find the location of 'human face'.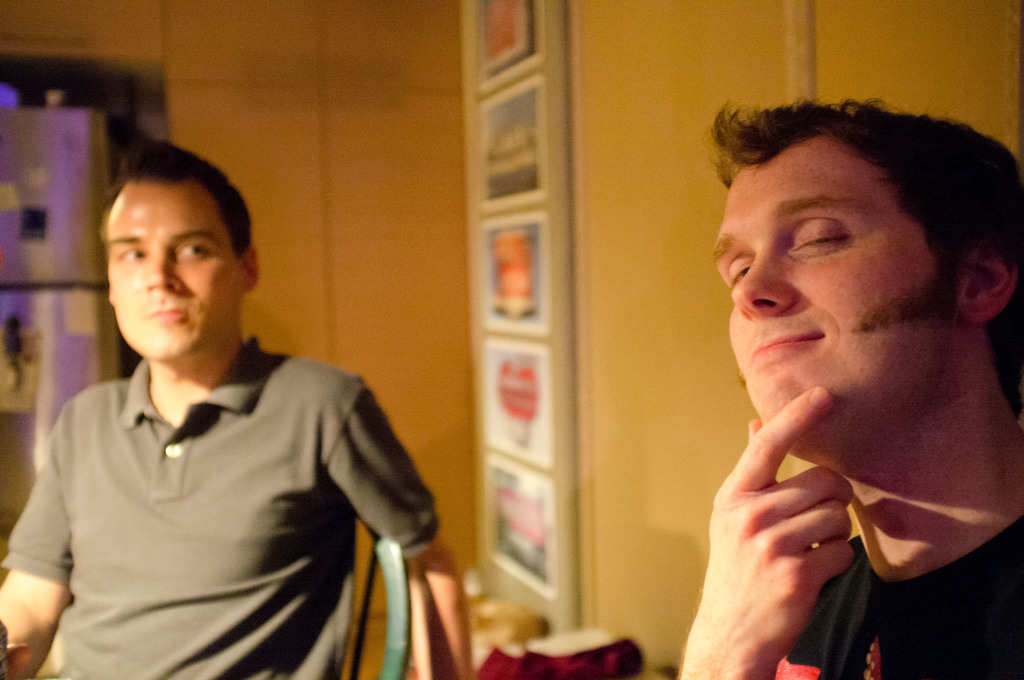
Location: [705, 136, 967, 443].
